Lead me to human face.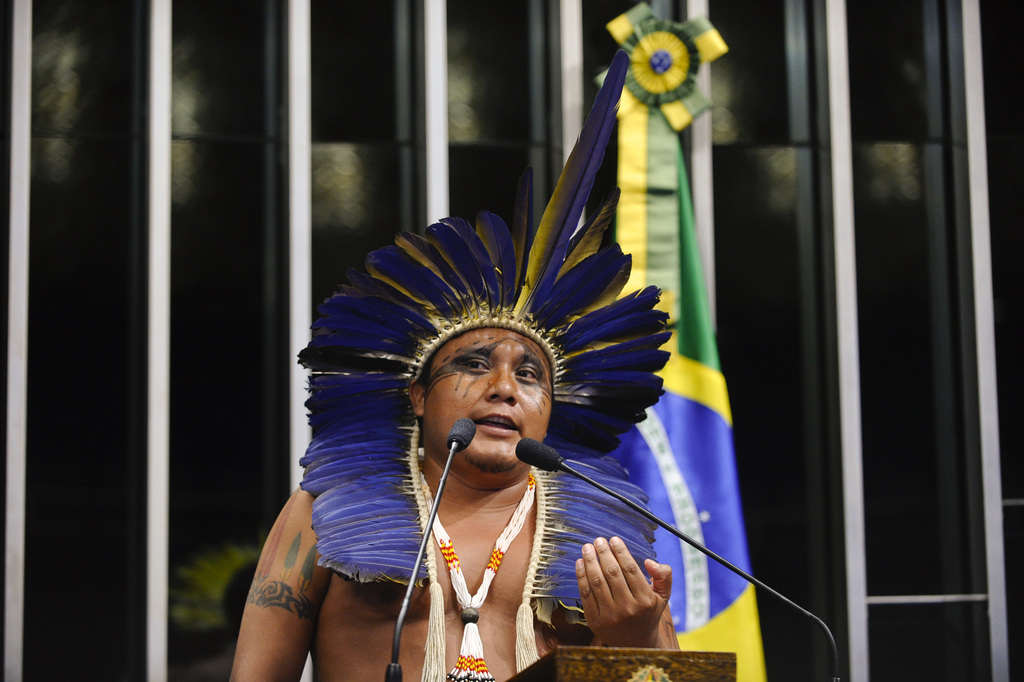
Lead to bbox=(415, 329, 553, 473).
